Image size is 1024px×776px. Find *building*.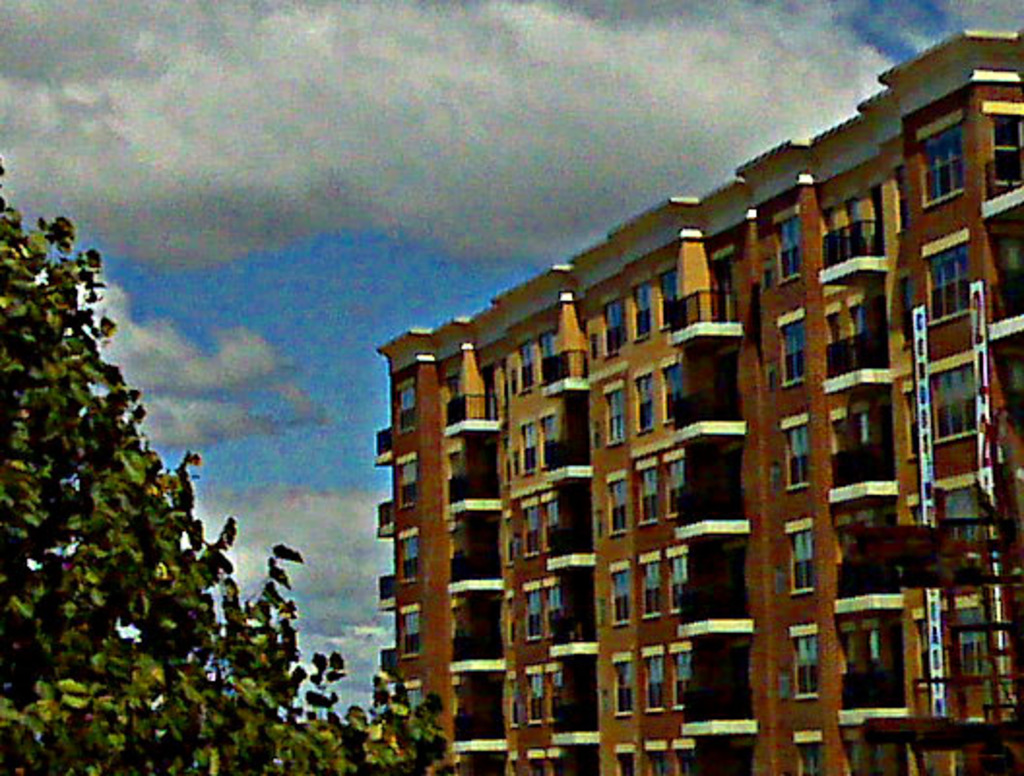
<box>382,27,1022,774</box>.
